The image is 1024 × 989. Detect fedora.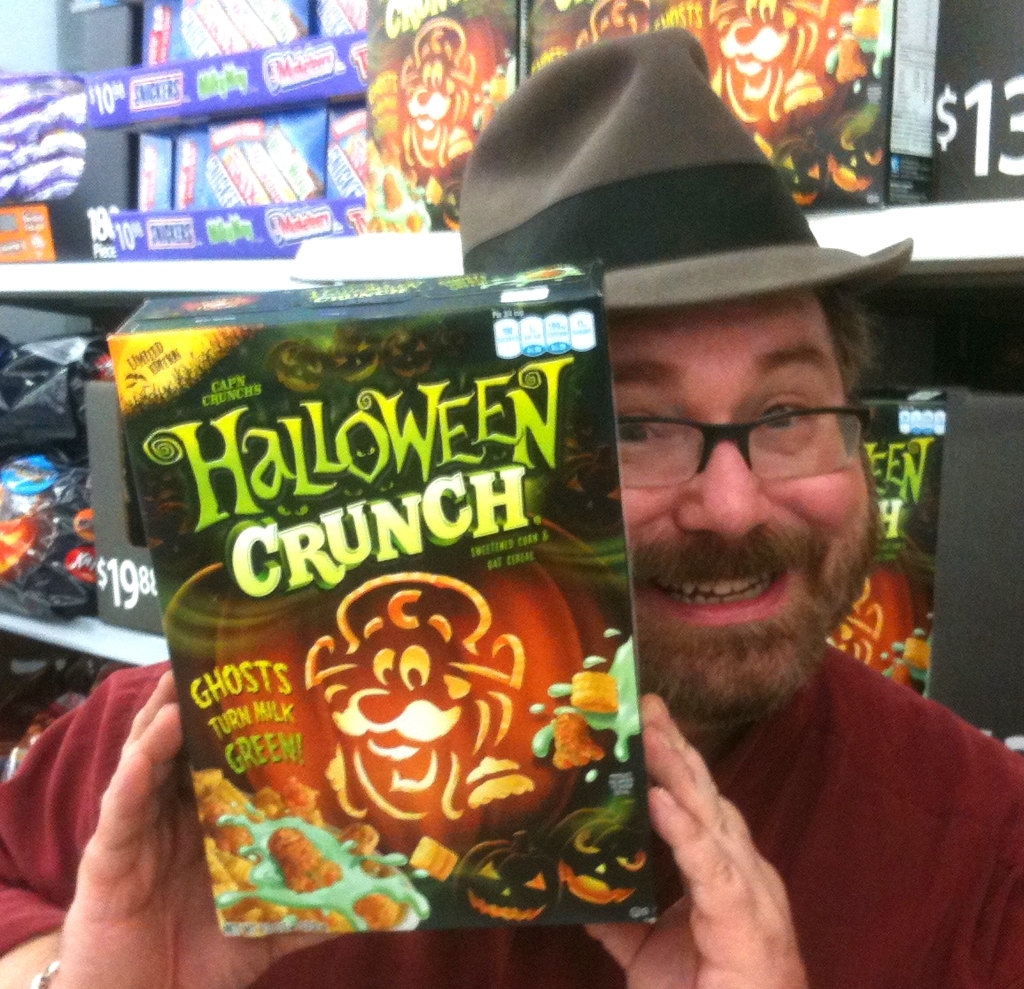
Detection: x1=435 y1=51 x2=913 y2=354.
